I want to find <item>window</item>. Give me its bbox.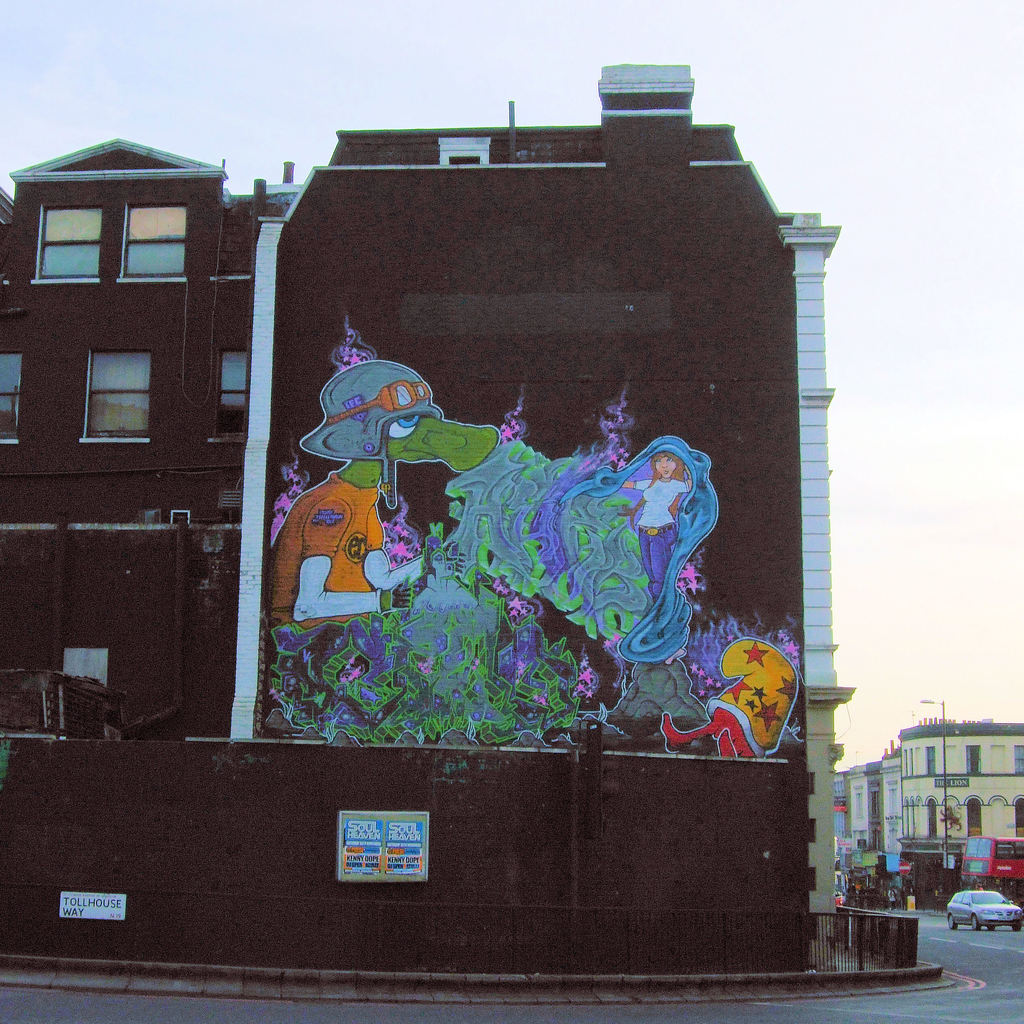
rect(118, 204, 186, 282).
